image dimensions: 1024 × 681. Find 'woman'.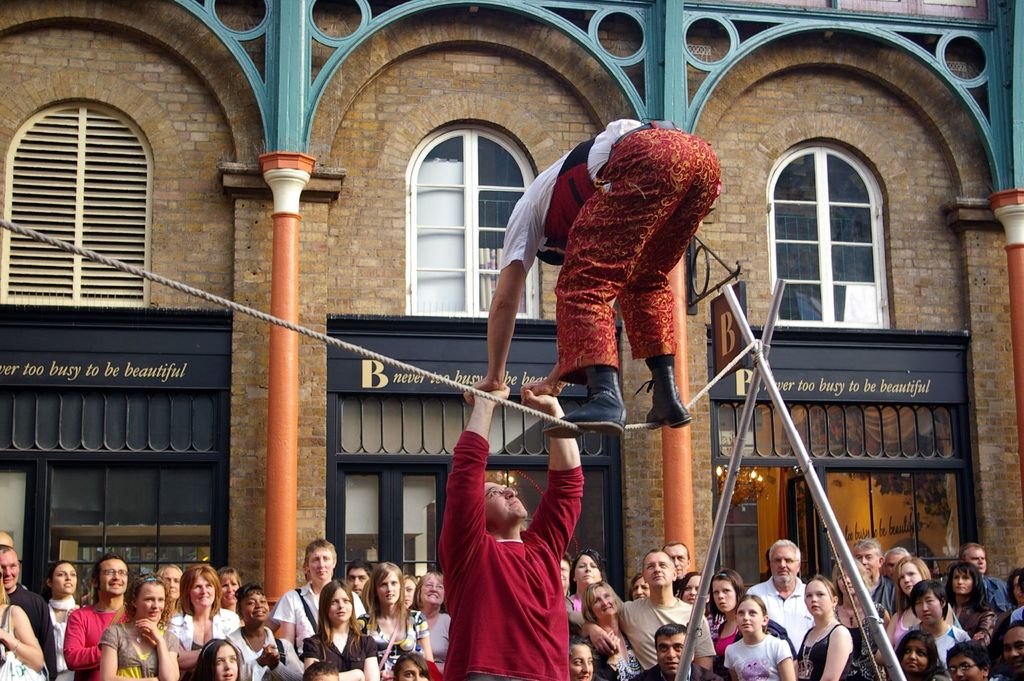
[299, 590, 363, 679].
